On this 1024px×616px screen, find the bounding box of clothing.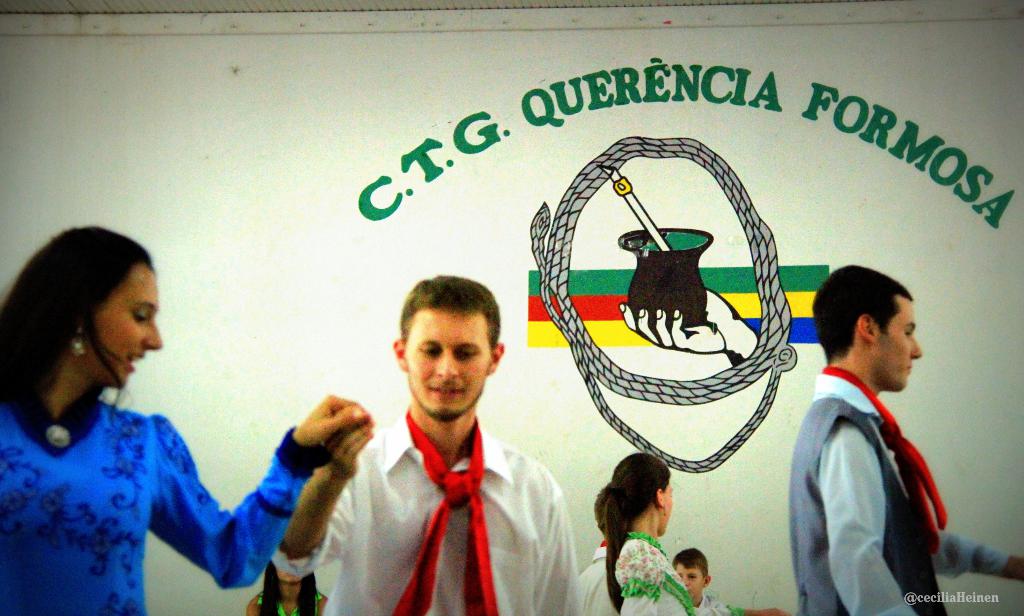
Bounding box: 569:539:620:615.
